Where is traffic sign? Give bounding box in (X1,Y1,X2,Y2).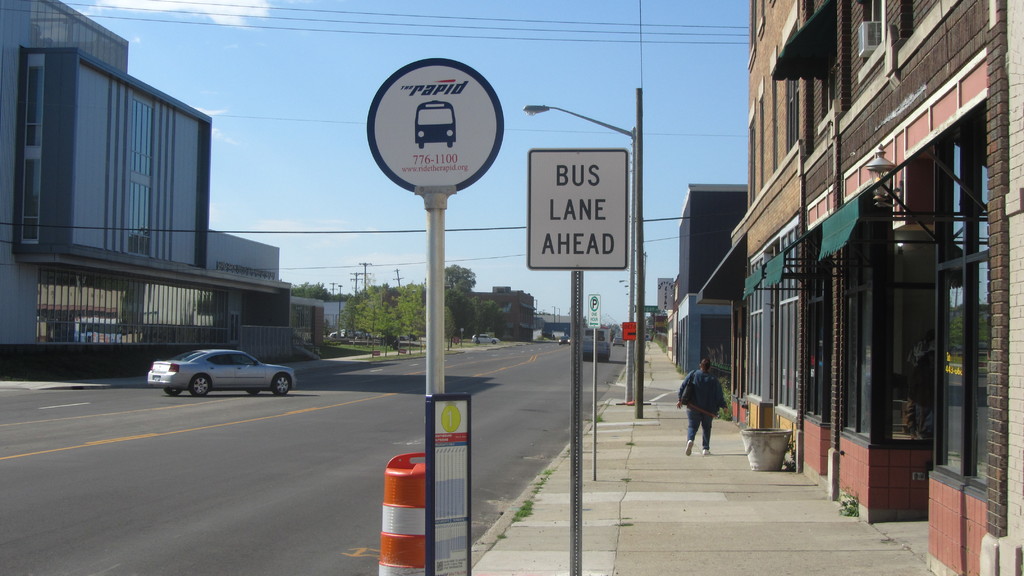
(525,146,625,275).
